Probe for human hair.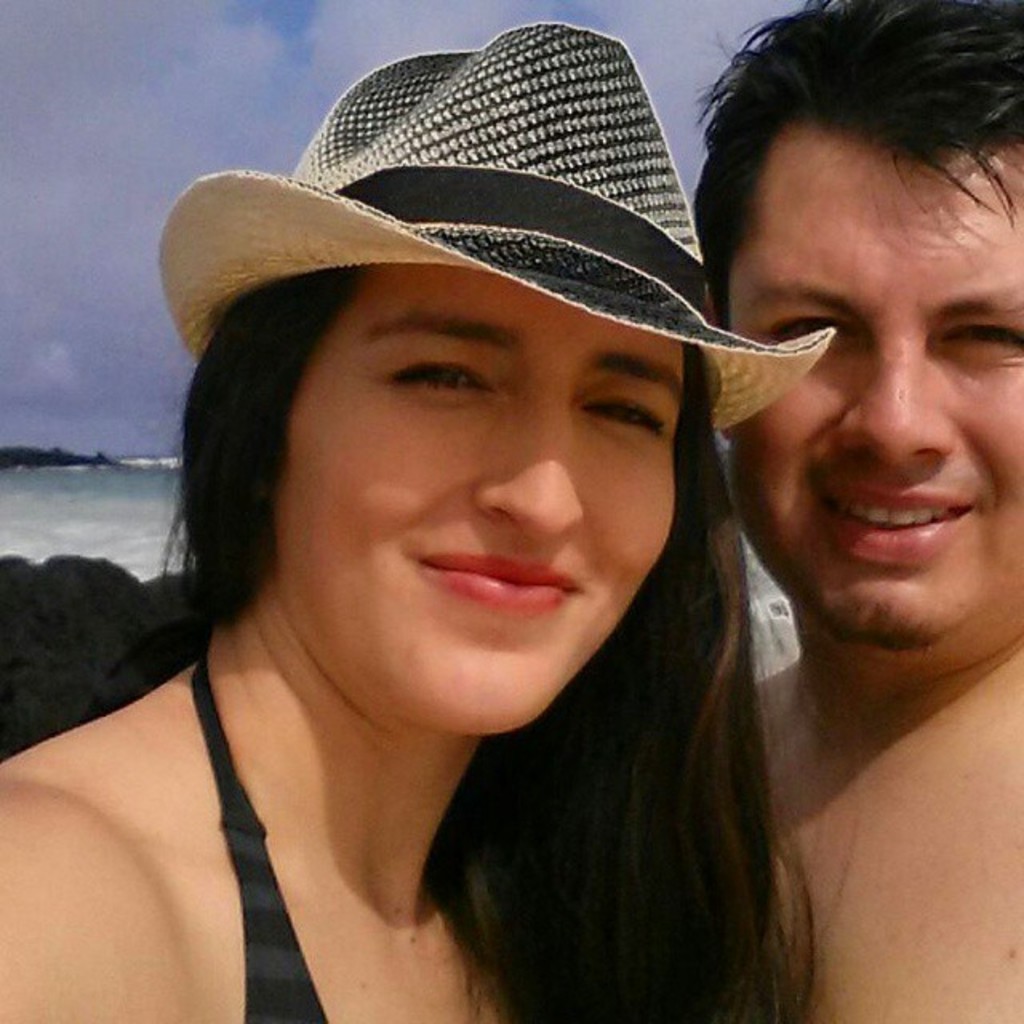
Probe result: (698, 6, 1006, 320).
